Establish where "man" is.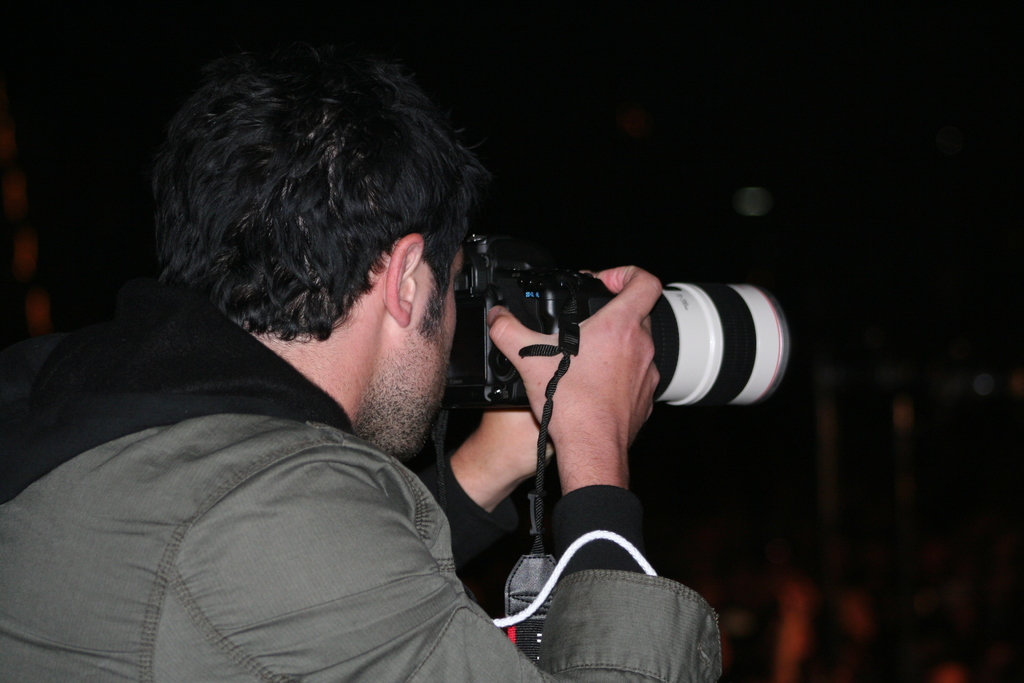
Established at 0:41:727:682.
